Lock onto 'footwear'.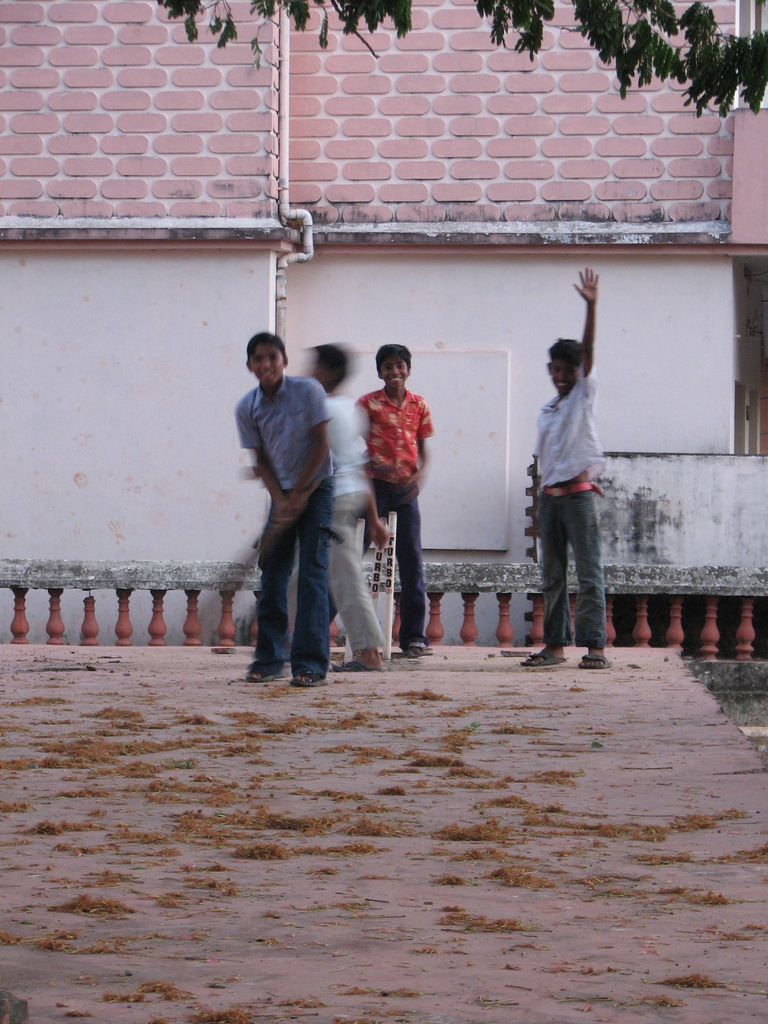
Locked: [408, 638, 428, 655].
